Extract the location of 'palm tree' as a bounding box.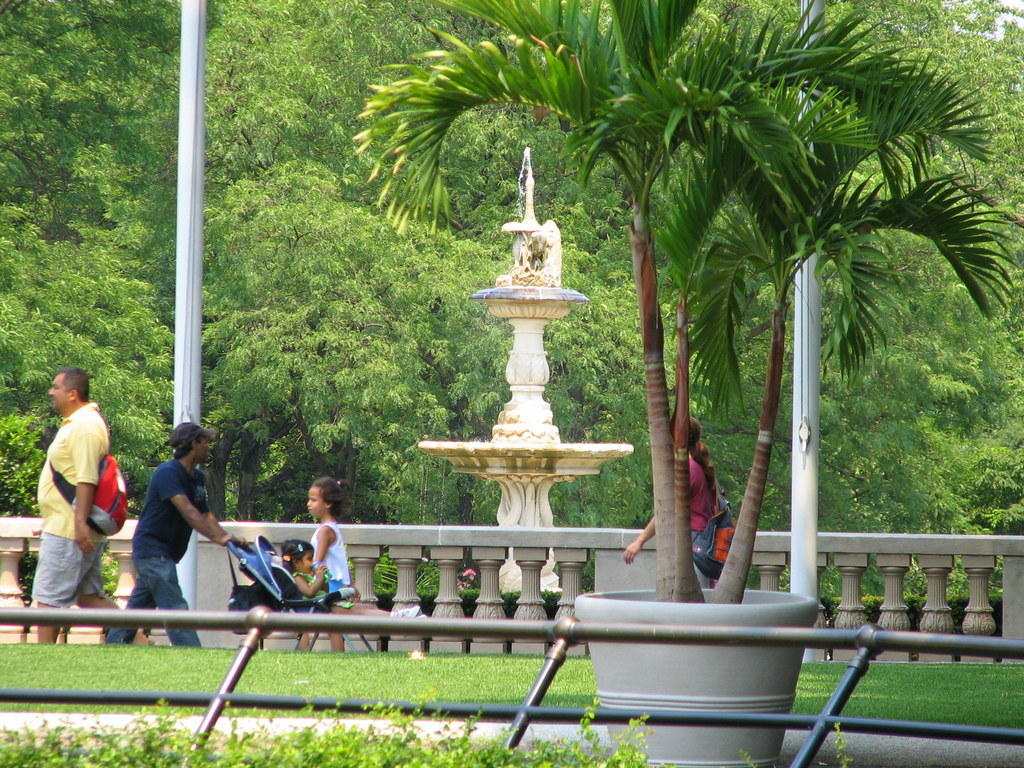
box(695, 120, 1019, 613).
